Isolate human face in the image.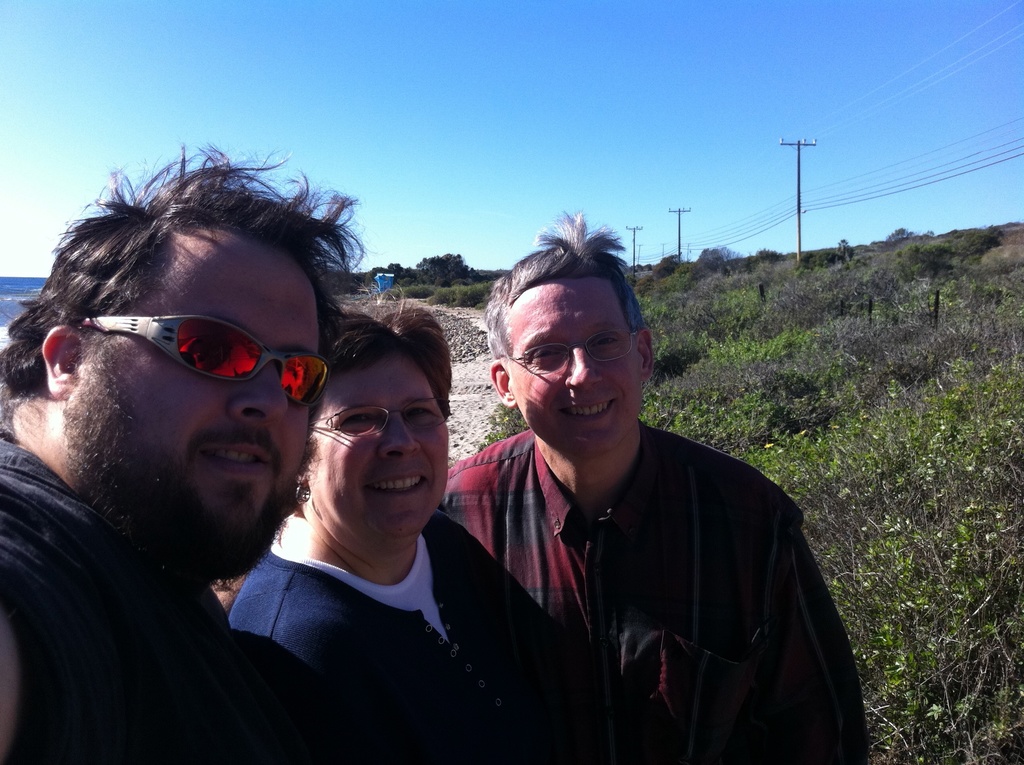
Isolated region: (x1=512, y1=275, x2=648, y2=471).
